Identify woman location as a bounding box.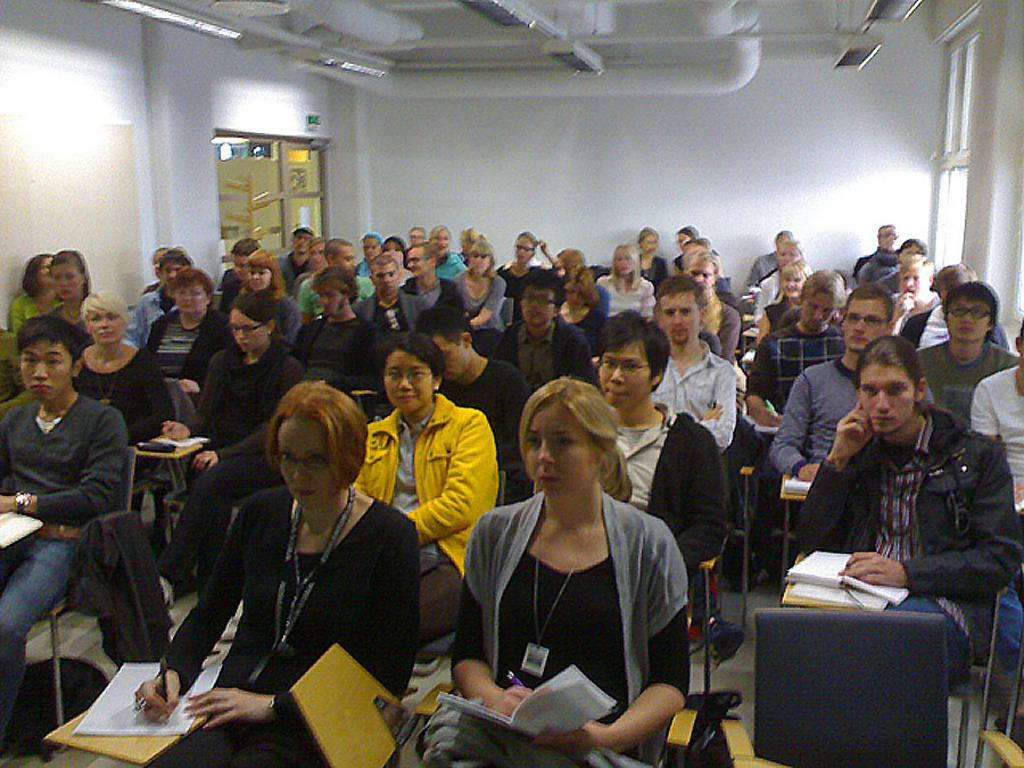
box=[451, 238, 517, 332].
